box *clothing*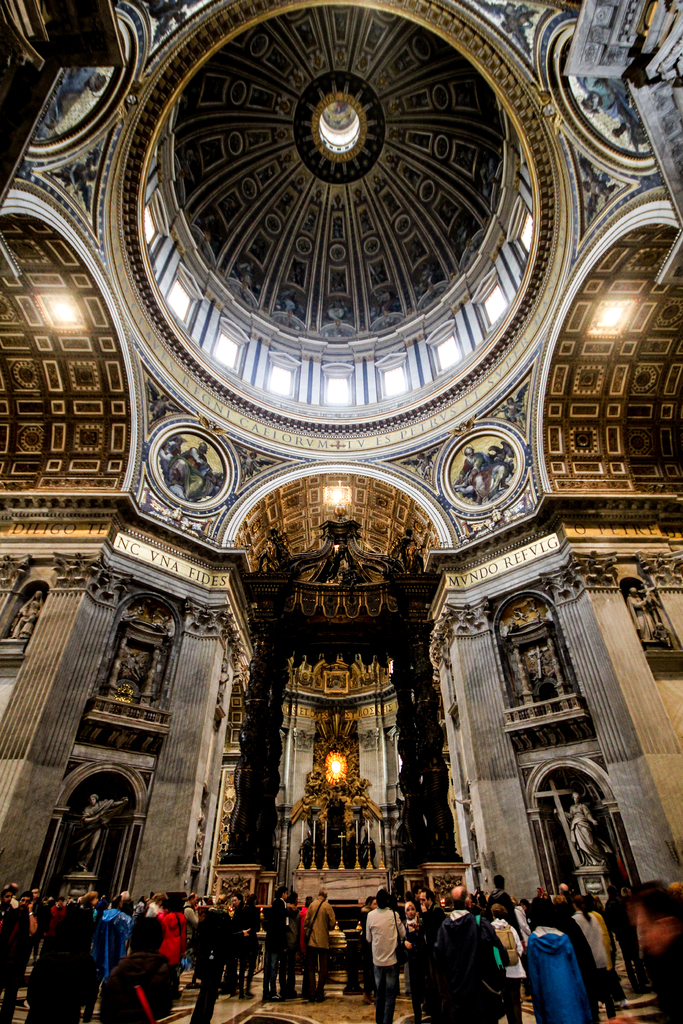
x1=486, y1=450, x2=511, y2=495
